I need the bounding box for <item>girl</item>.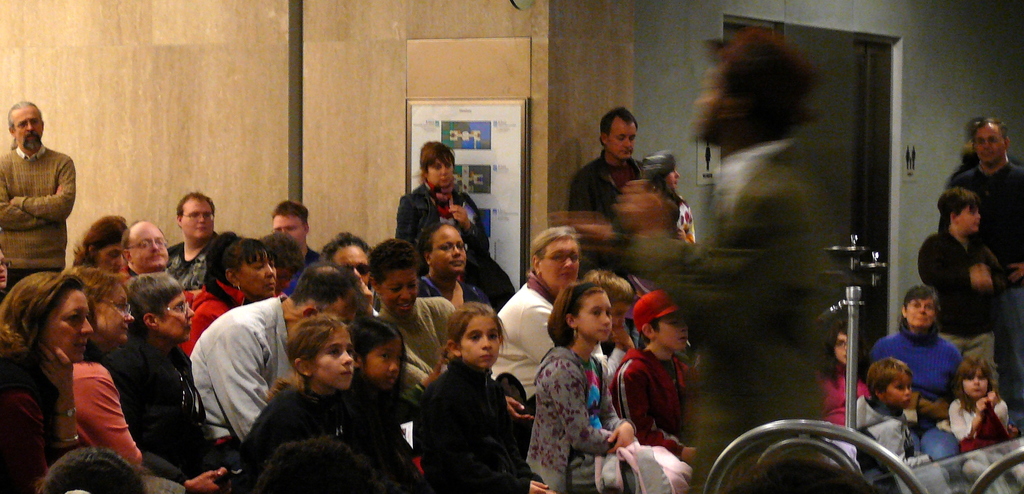
Here it is: region(65, 220, 127, 274).
